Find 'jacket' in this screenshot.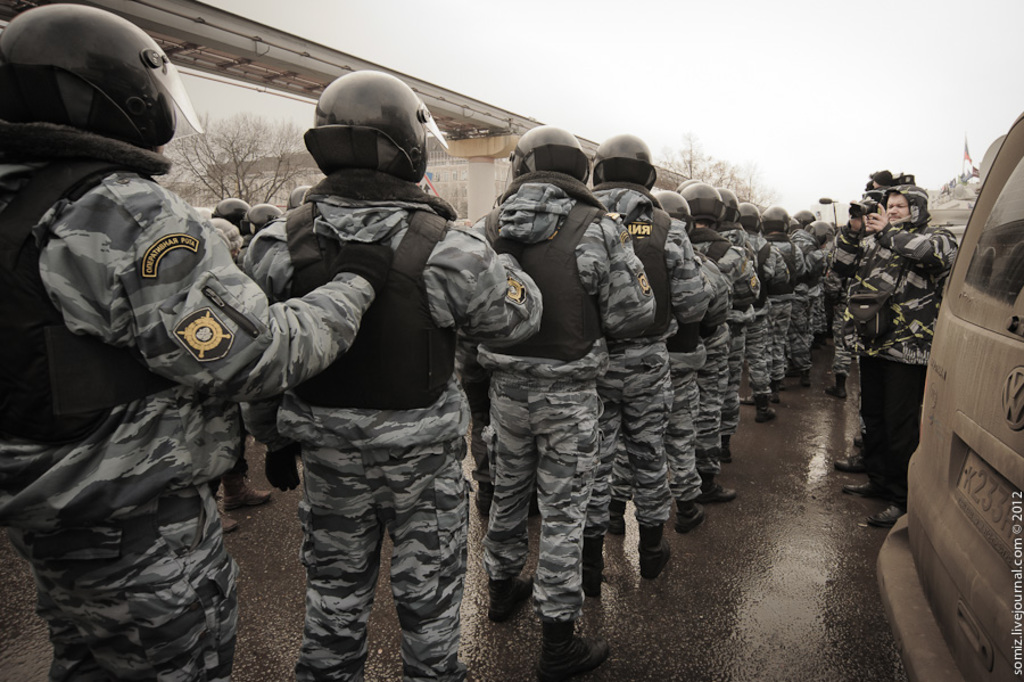
The bounding box for 'jacket' is box=[20, 130, 355, 537].
